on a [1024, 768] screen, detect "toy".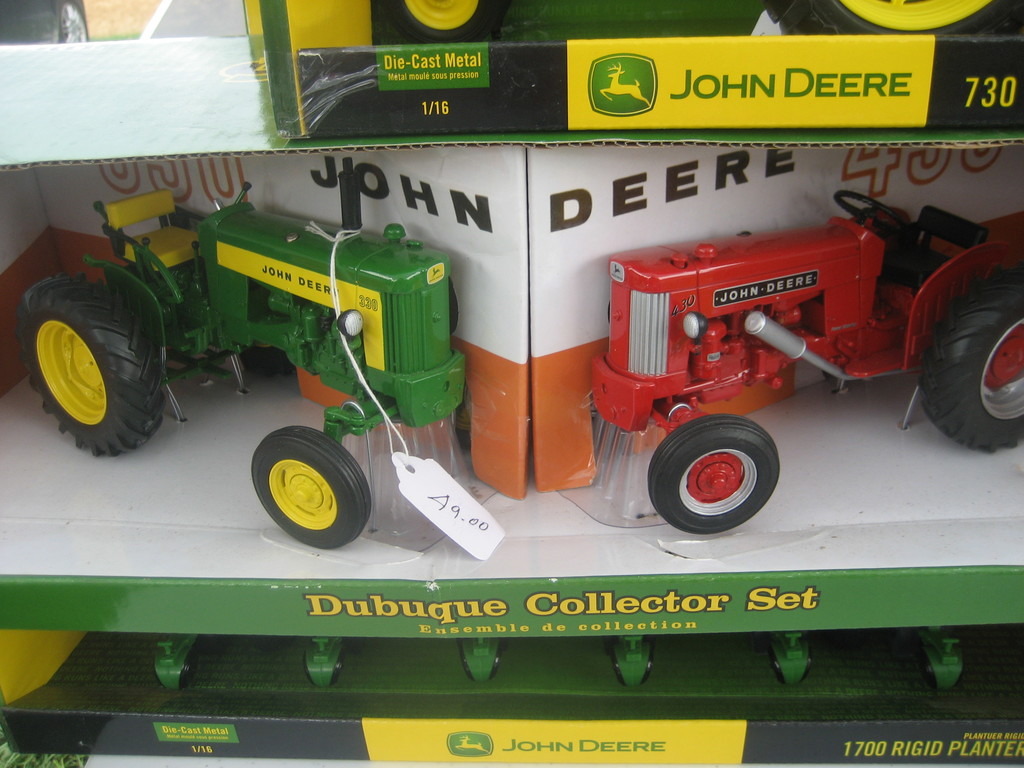
bbox=[459, 636, 504, 682].
